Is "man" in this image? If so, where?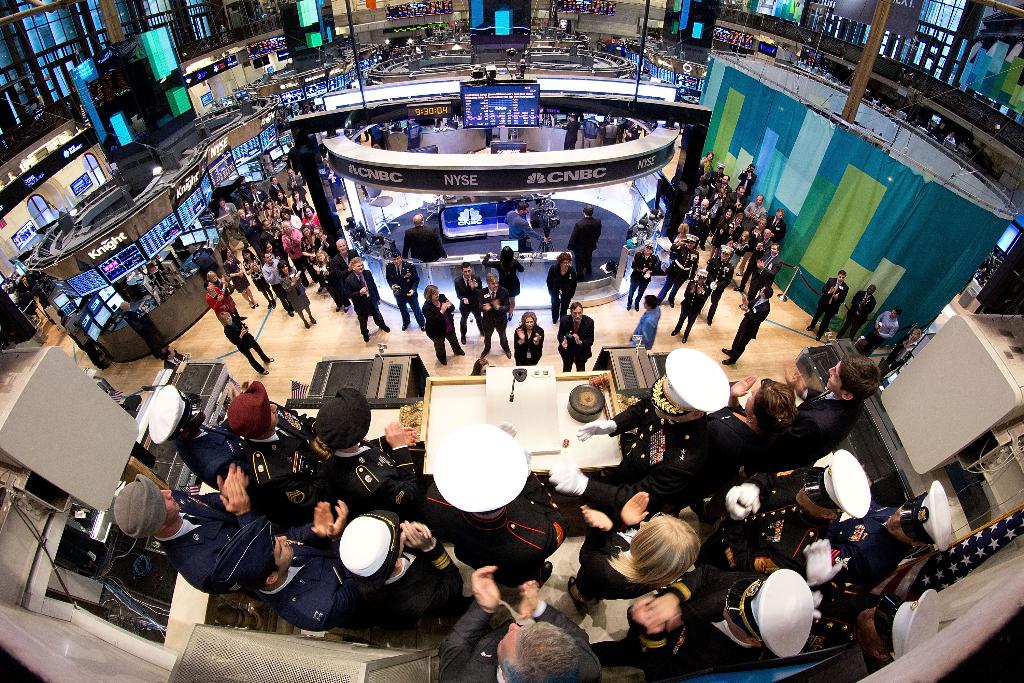
Yes, at 481,267,512,356.
